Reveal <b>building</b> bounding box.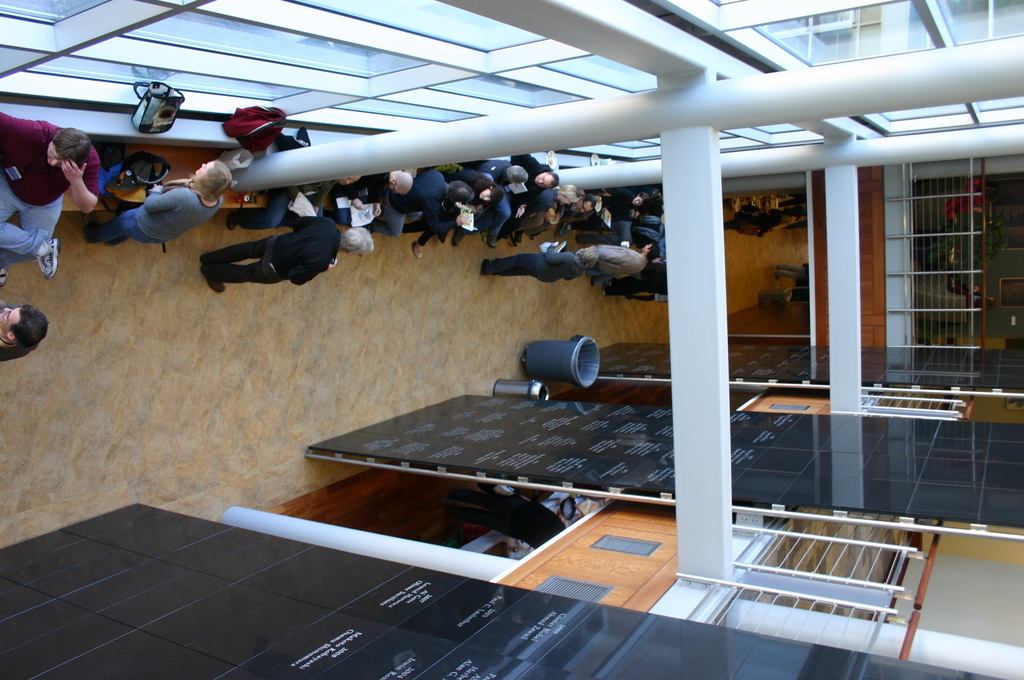
Revealed: box=[0, 0, 1023, 679].
